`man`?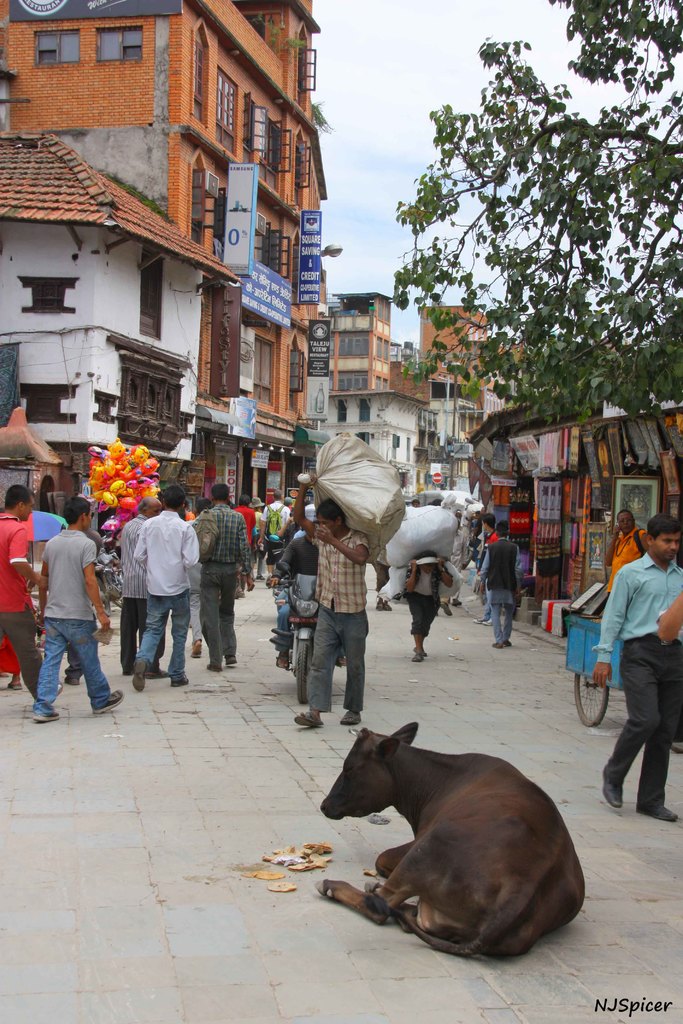
290, 471, 370, 728
